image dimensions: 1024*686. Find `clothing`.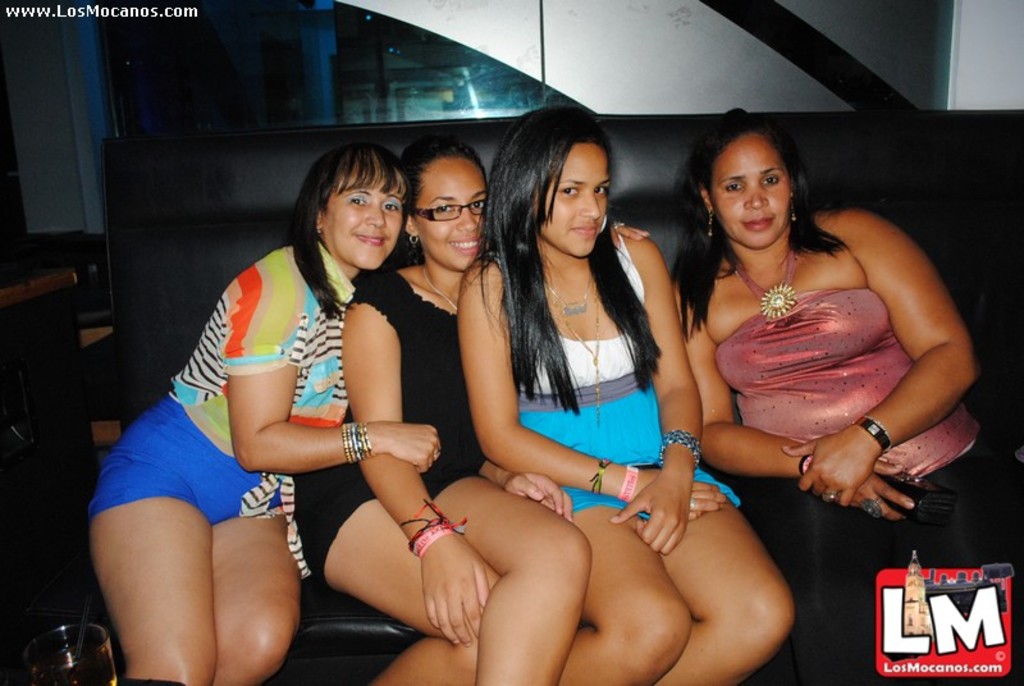
{"left": 516, "top": 235, "right": 736, "bottom": 518}.
